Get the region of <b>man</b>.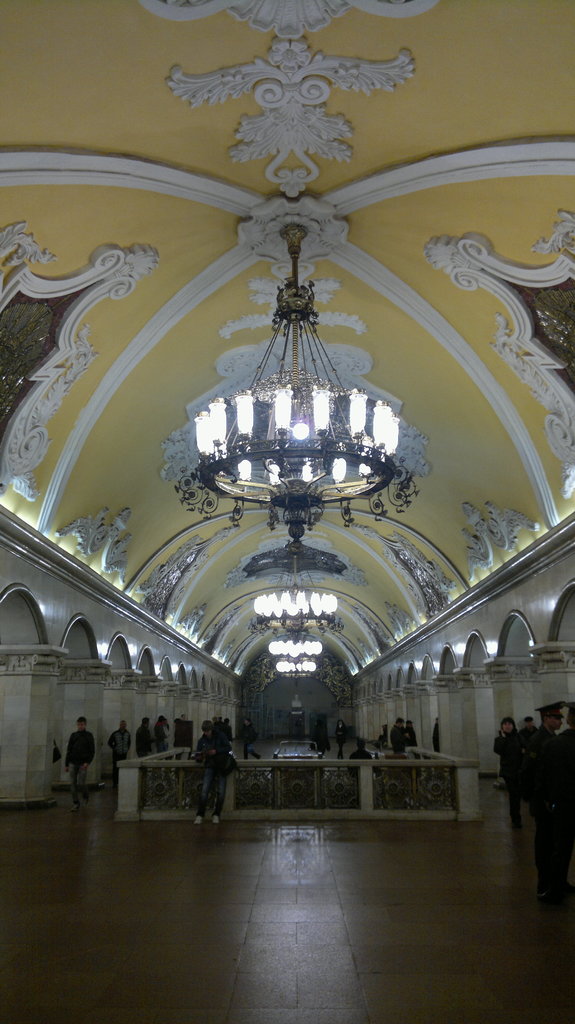
529/701/574/911.
